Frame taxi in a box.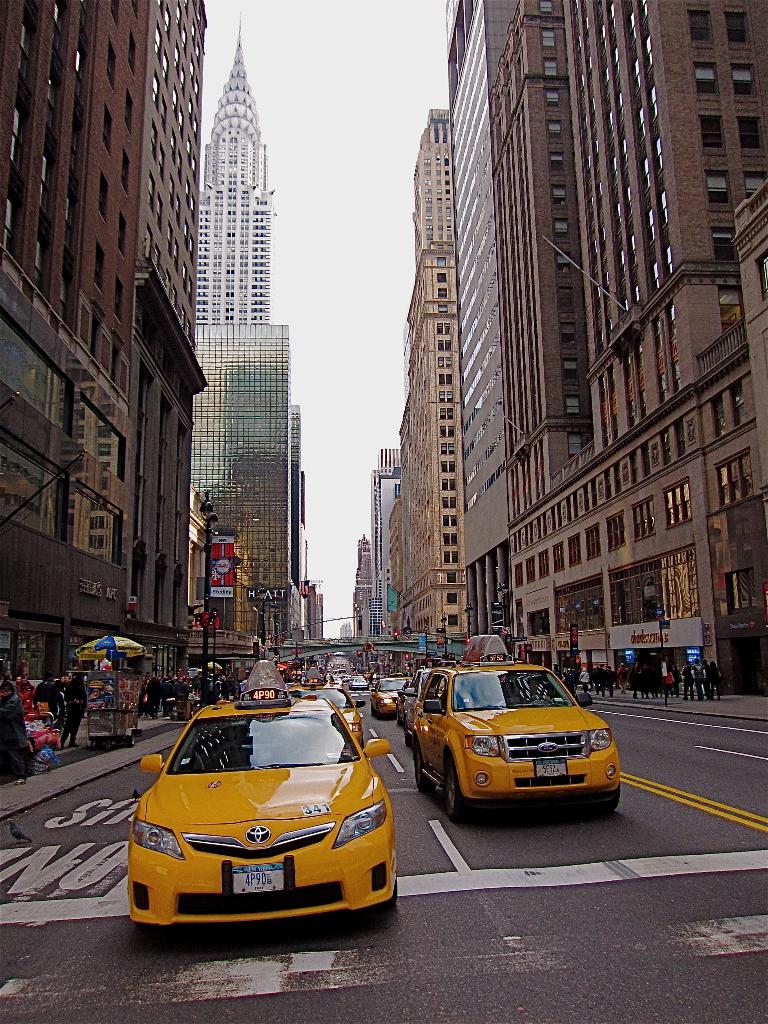
[285, 668, 364, 747].
